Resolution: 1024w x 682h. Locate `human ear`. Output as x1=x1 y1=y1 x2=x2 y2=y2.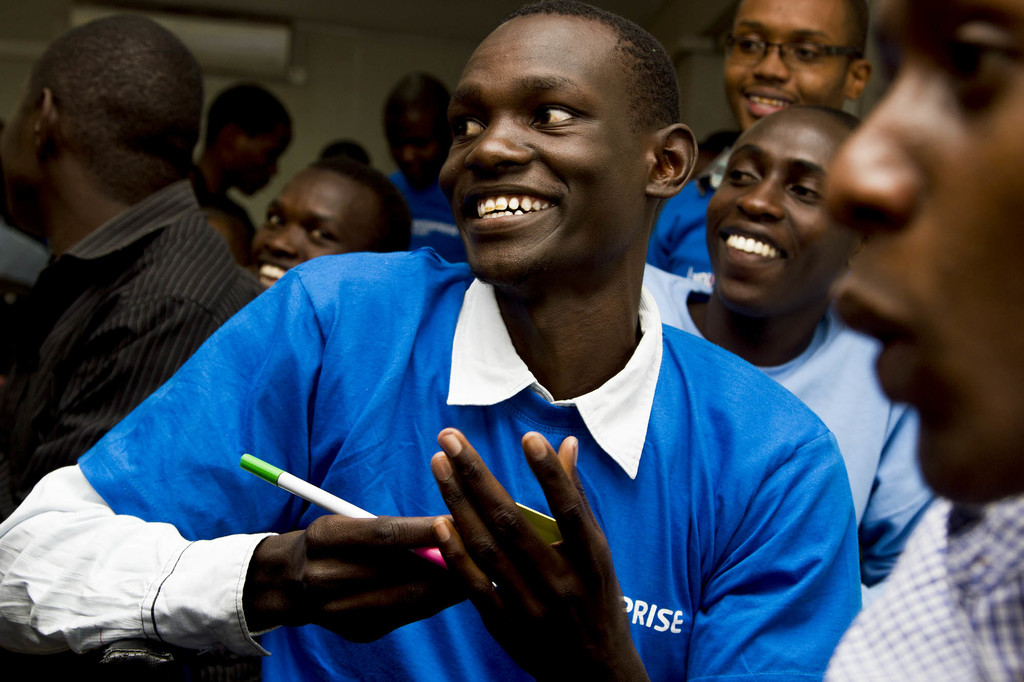
x1=26 y1=84 x2=58 y2=148.
